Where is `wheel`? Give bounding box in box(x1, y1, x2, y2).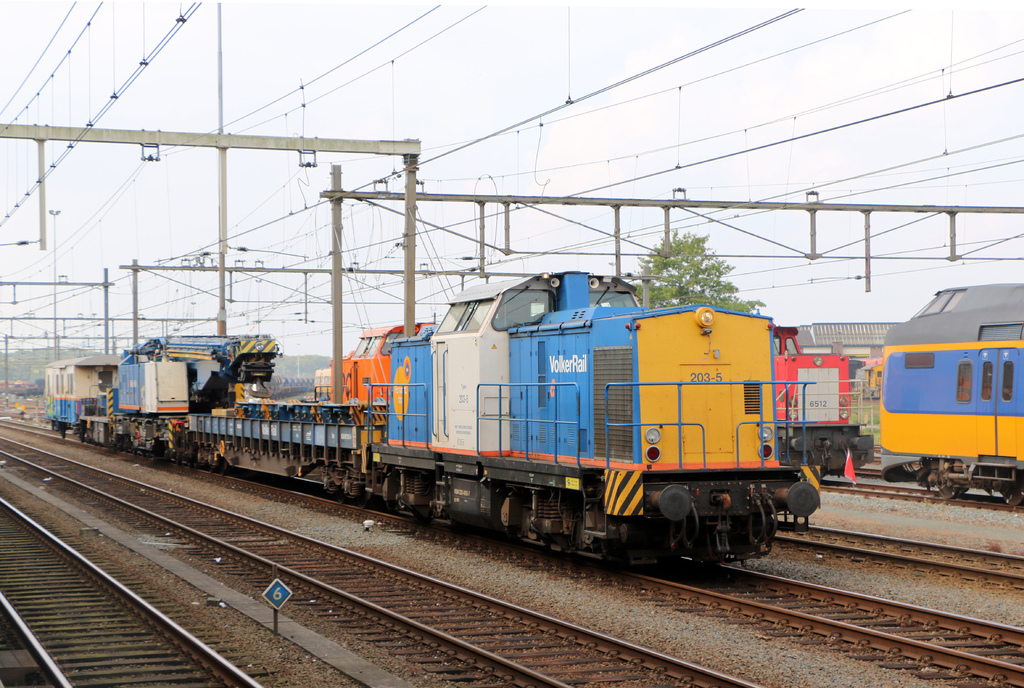
box(938, 486, 965, 500).
